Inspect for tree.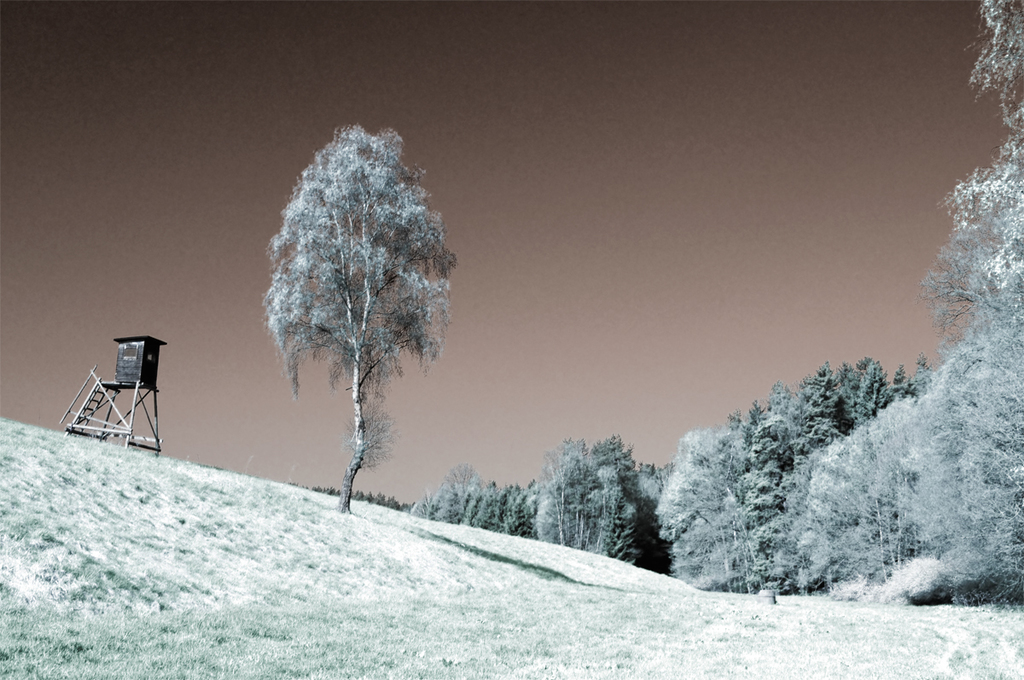
Inspection: bbox(249, 135, 463, 501).
